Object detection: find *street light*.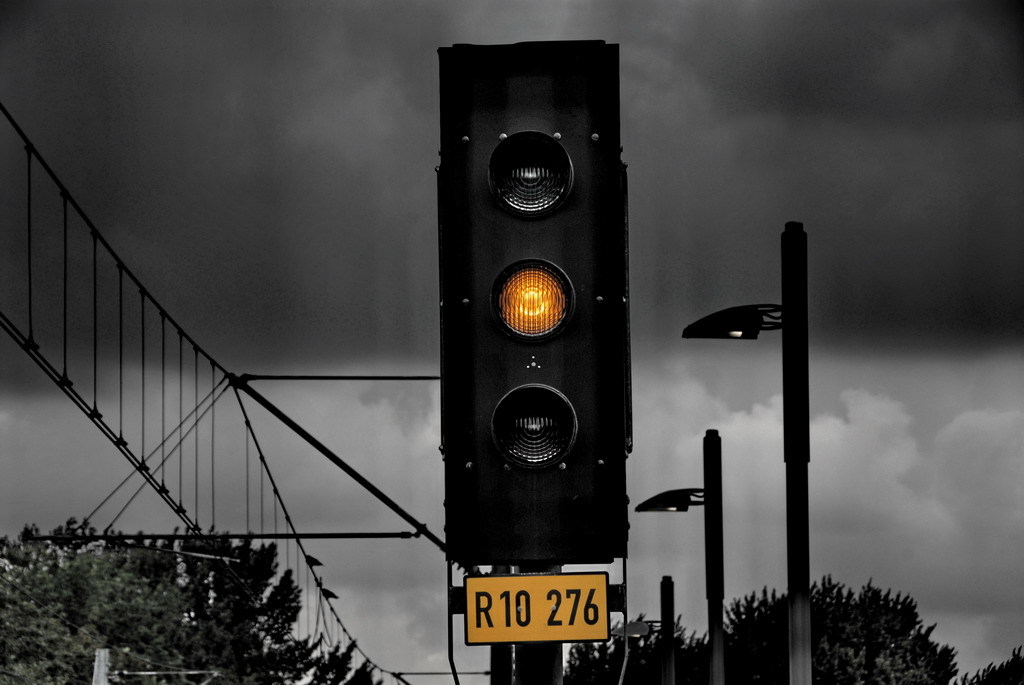
(635, 424, 723, 676).
